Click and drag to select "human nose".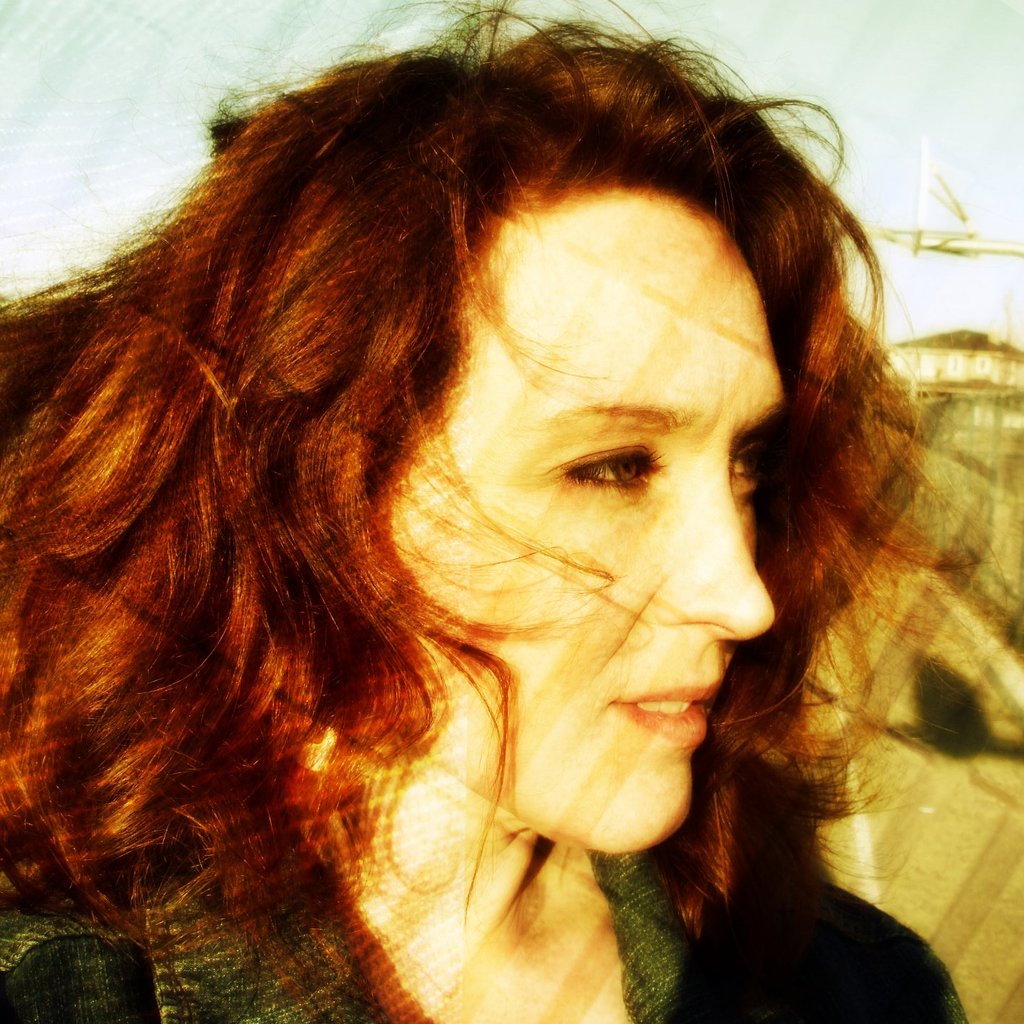
Selection: 662, 448, 778, 648.
